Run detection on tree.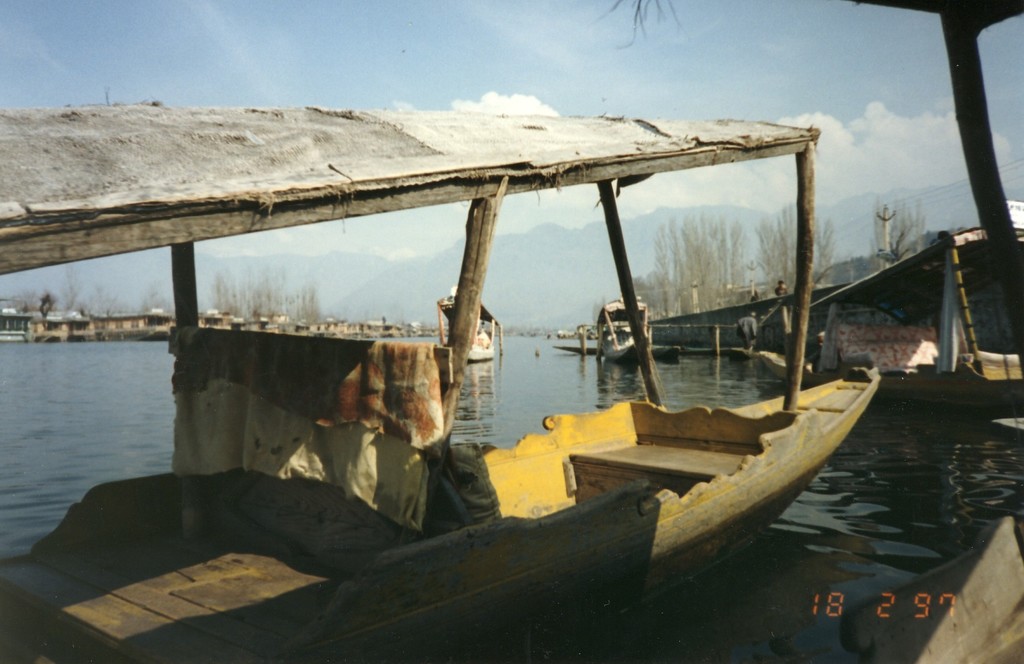
Result: [left=9, top=284, right=39, bottom=312].
